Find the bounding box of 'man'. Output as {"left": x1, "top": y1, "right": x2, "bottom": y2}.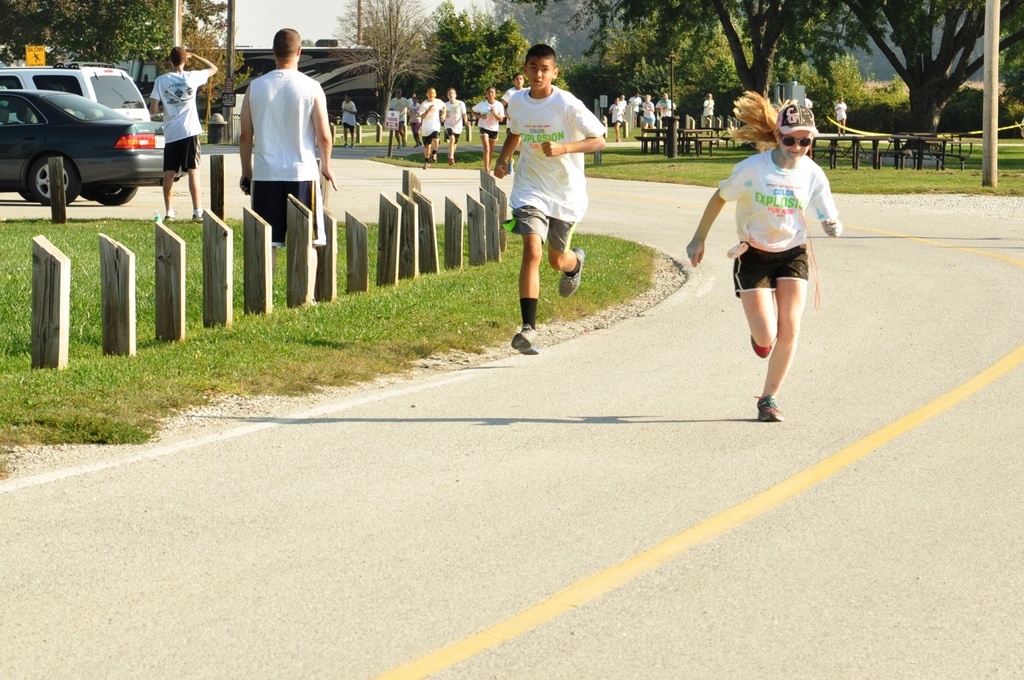
{"left": 420, "top": 88, "right": 447, "bottom": 170}.
